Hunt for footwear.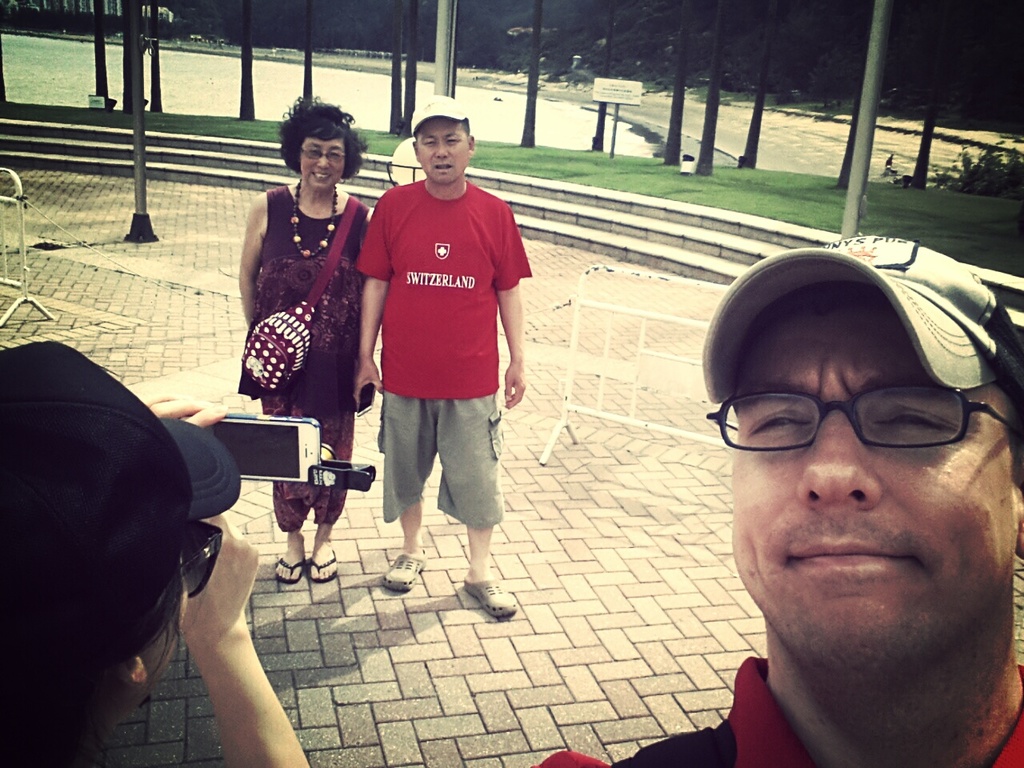
Hunted down at x1=441 y1=535 x2=502 y2=614.
